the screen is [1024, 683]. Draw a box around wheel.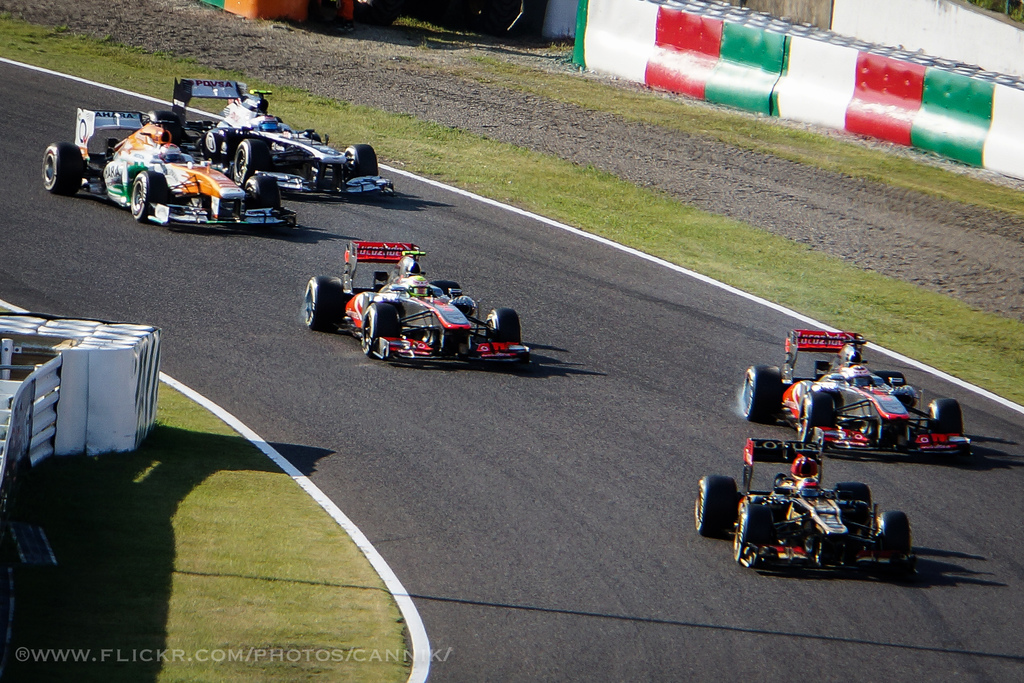
bbox=[926, 396, 972, 437].
